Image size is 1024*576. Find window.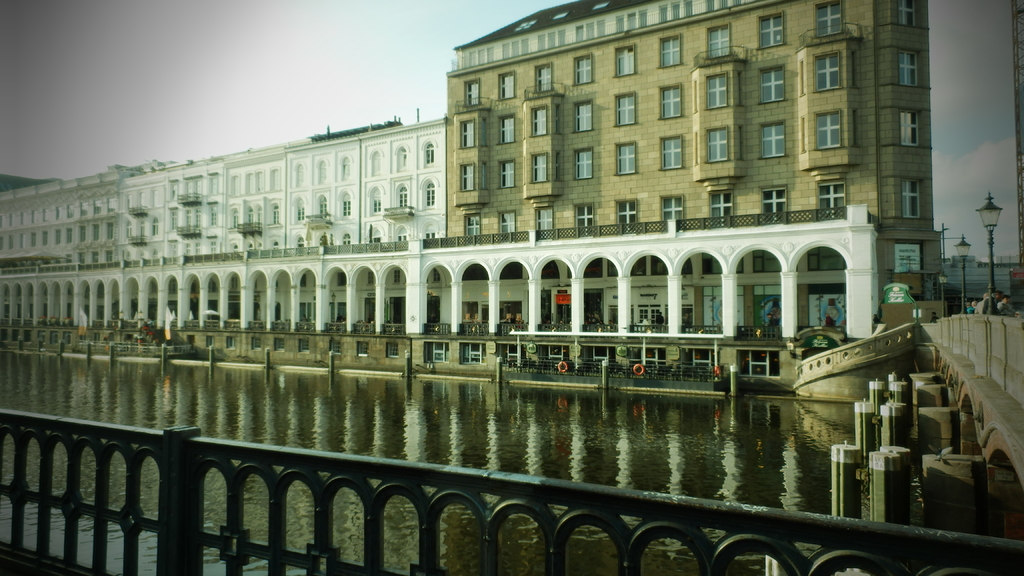
371,183,385,215.
